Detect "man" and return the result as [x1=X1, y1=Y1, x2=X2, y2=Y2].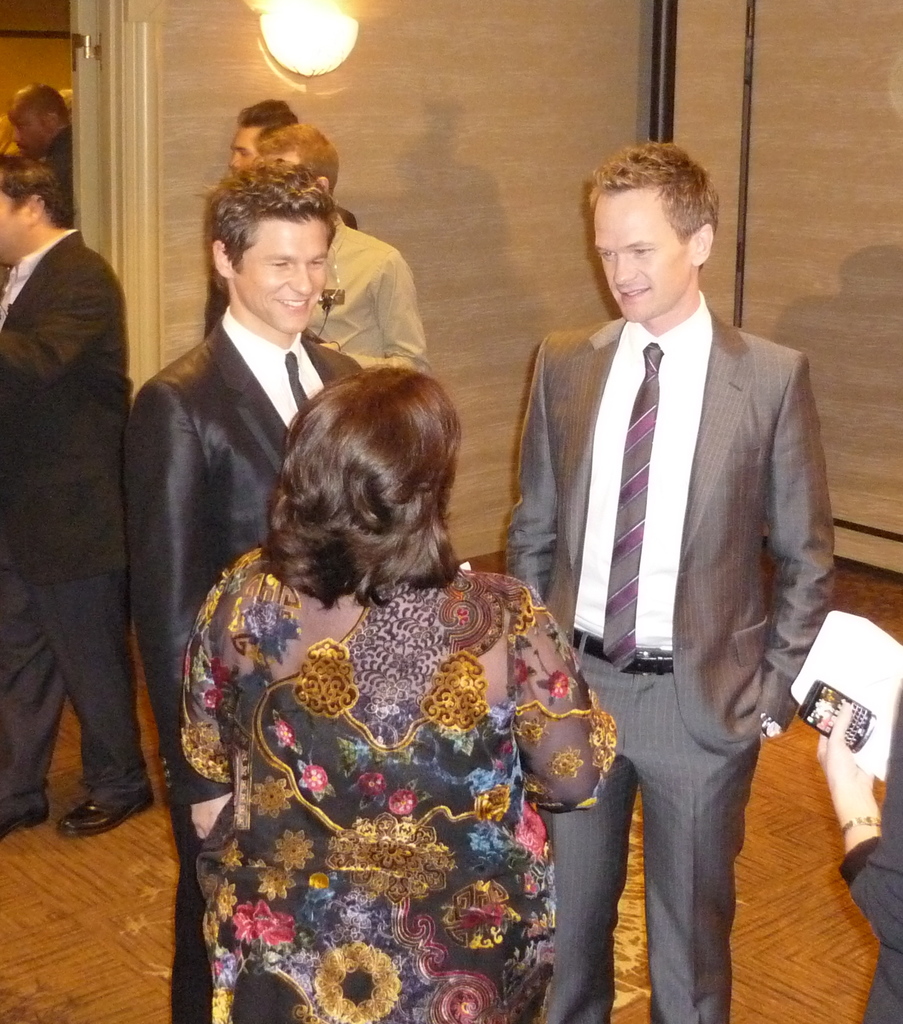
[x1=502, y1=130, x2=842, y2=1000].
